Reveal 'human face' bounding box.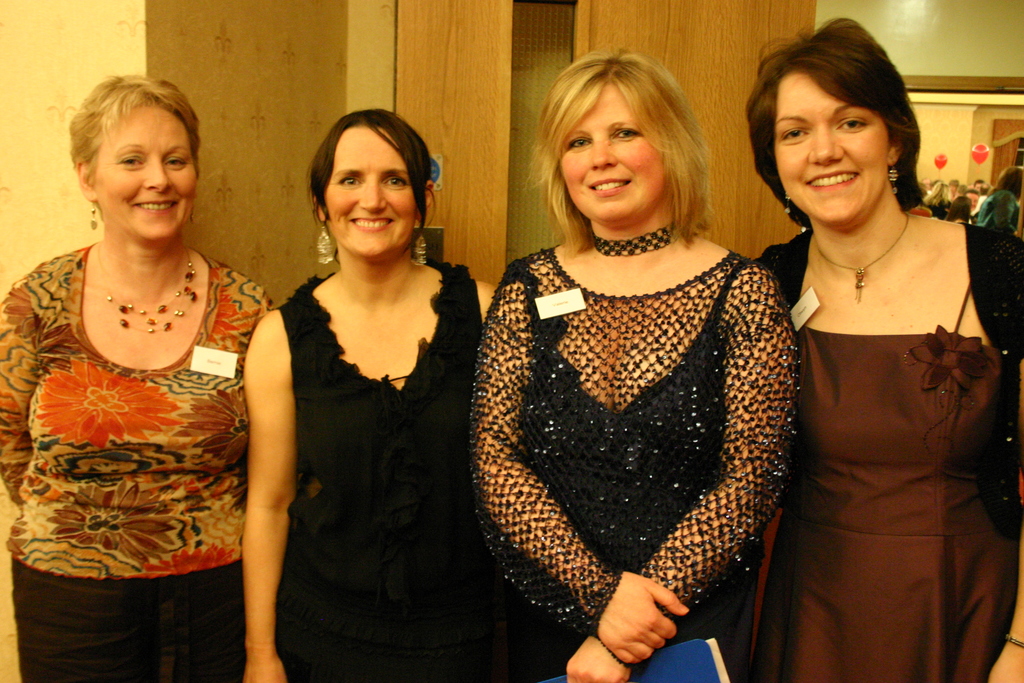
Revealed: left=84, top=99, right=199, bottom=243.
